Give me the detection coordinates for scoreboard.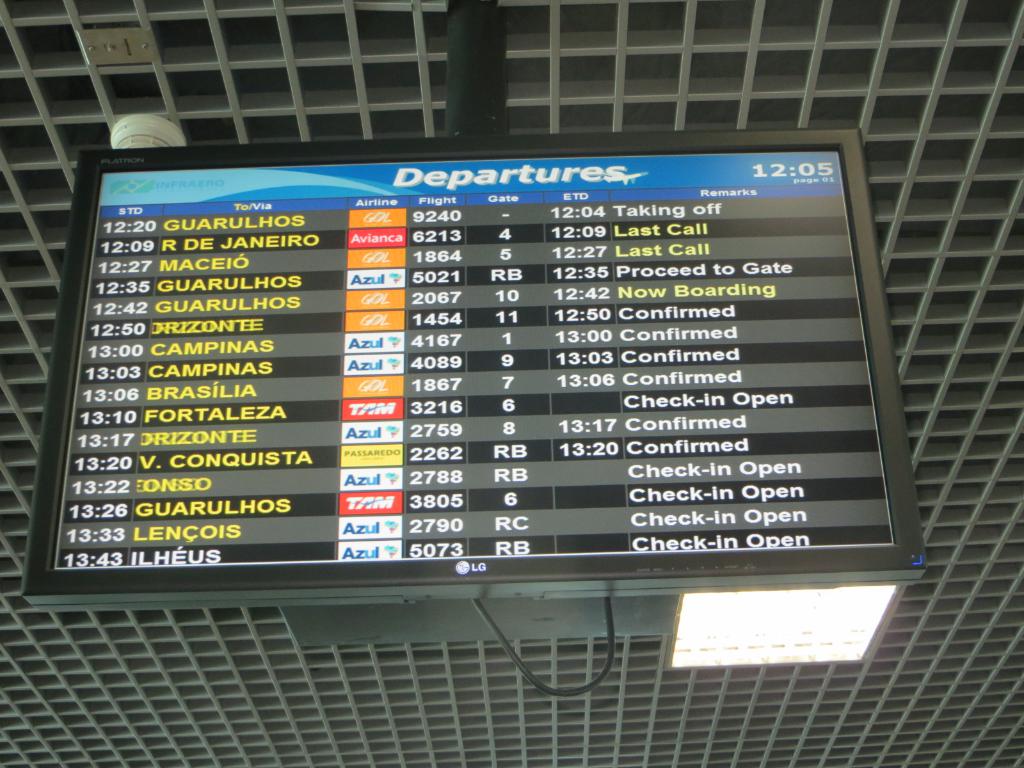
box(112, 170, 844, 573).
